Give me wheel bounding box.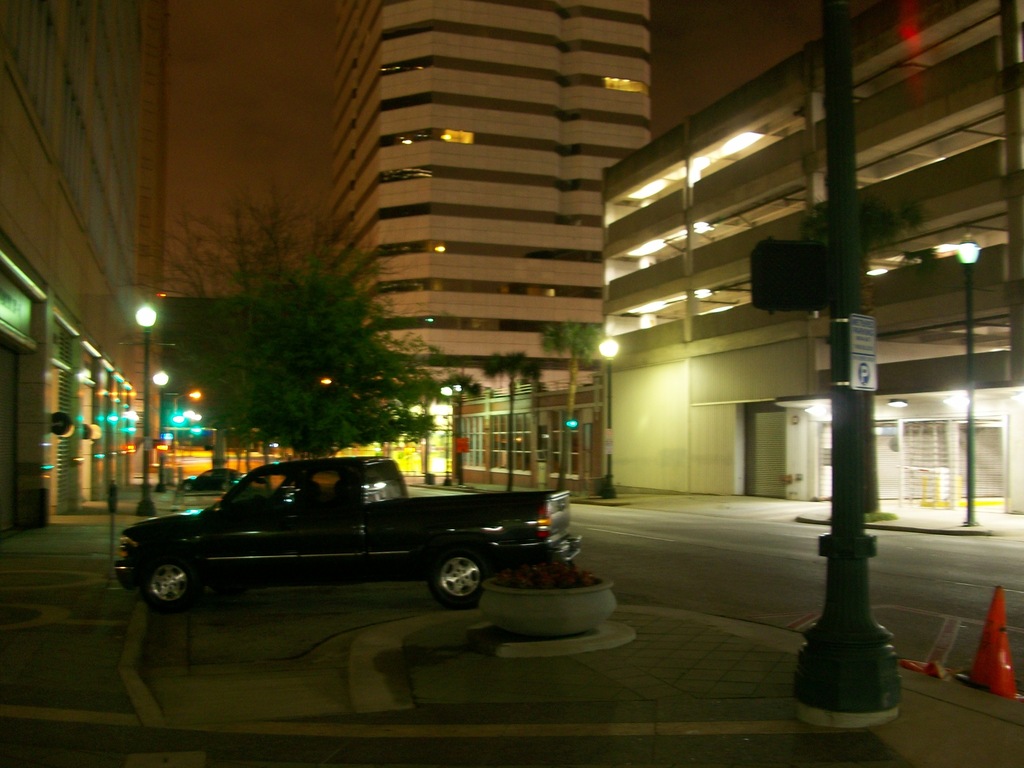
pyautogui.locateOnScreen(140, 550, 196, 614).
